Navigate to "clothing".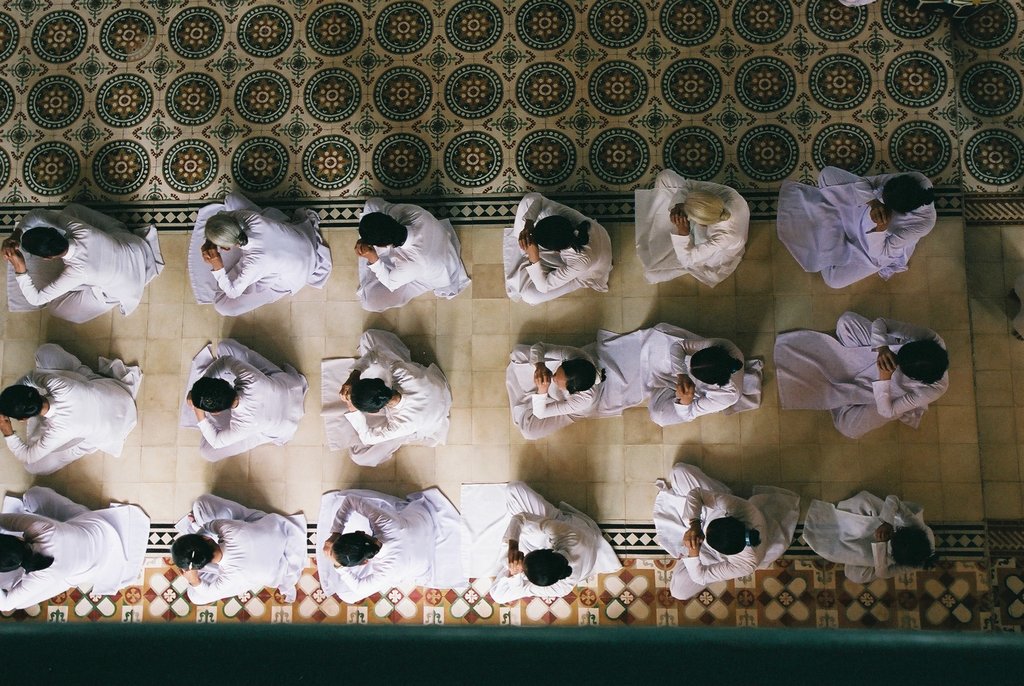
Navigation target: (771, 159, 940, 288).
